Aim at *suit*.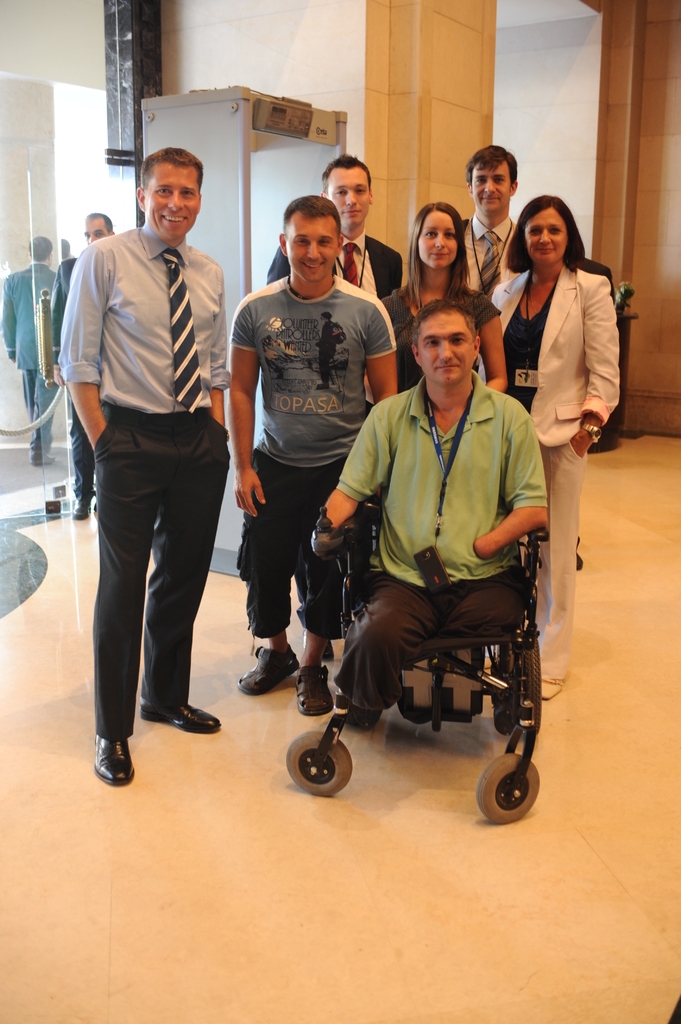
Aimed at (271, 232, 406, 302).
